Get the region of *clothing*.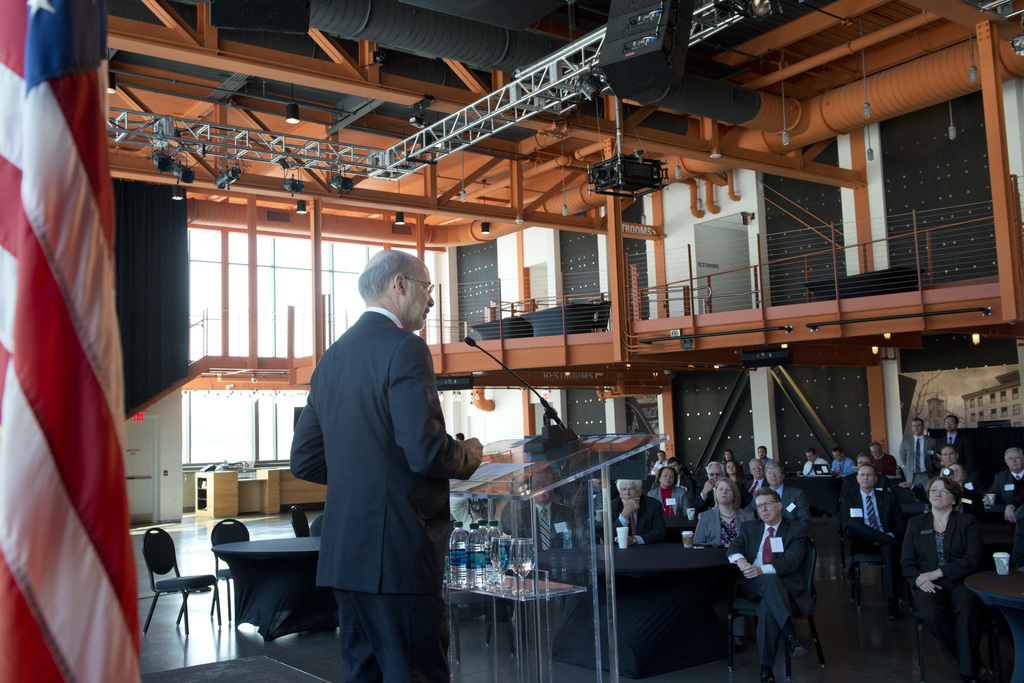
detection(654, 479, 683, 528).
